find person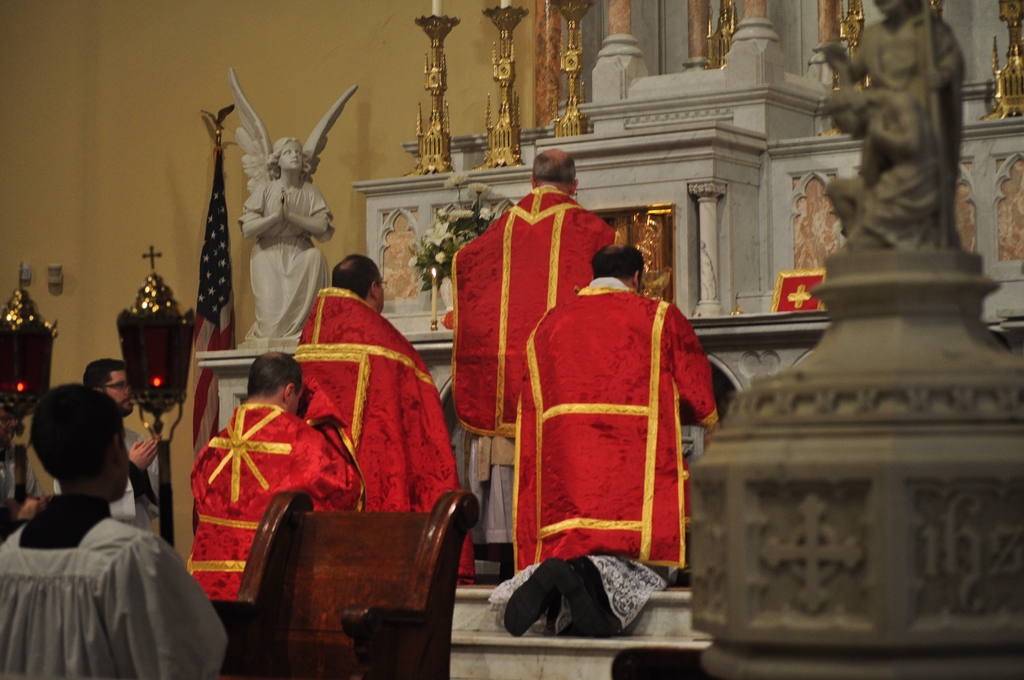
<bbox>826, 89, 935, 228</bbox>
